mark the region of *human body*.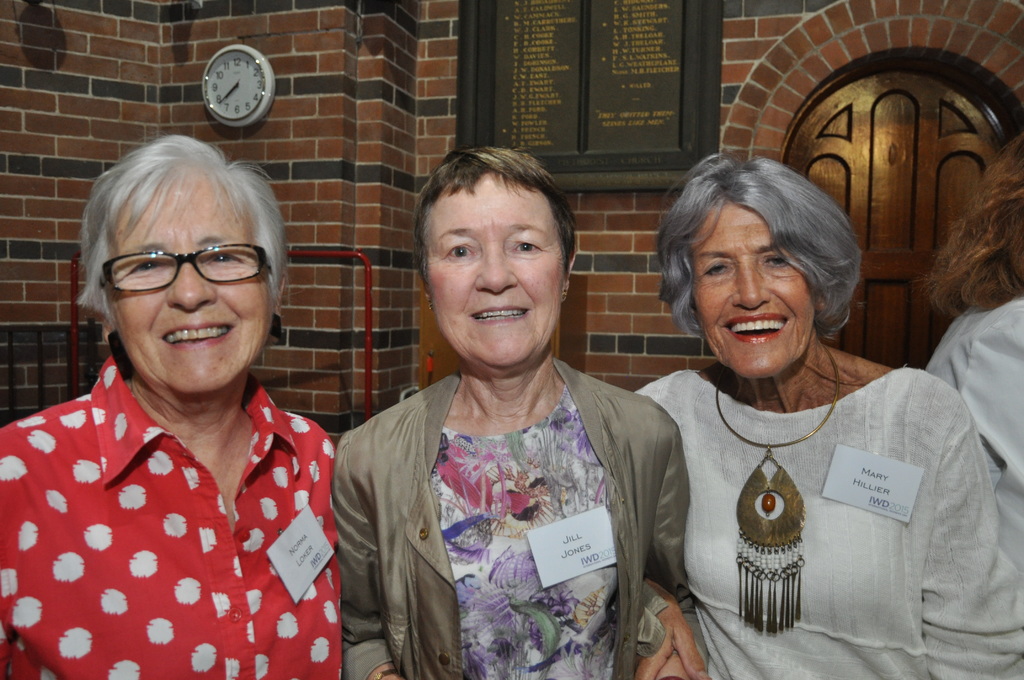
Region: [left=8, top=172, right=366, bottom=679].
